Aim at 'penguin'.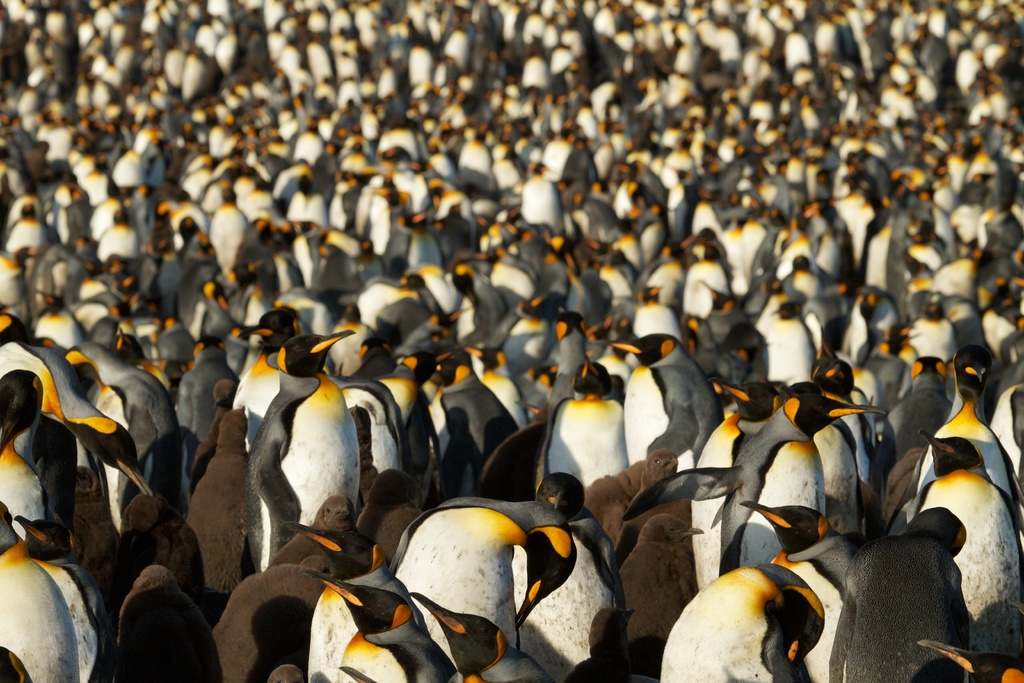
Aimed at 380,356,430,483.
